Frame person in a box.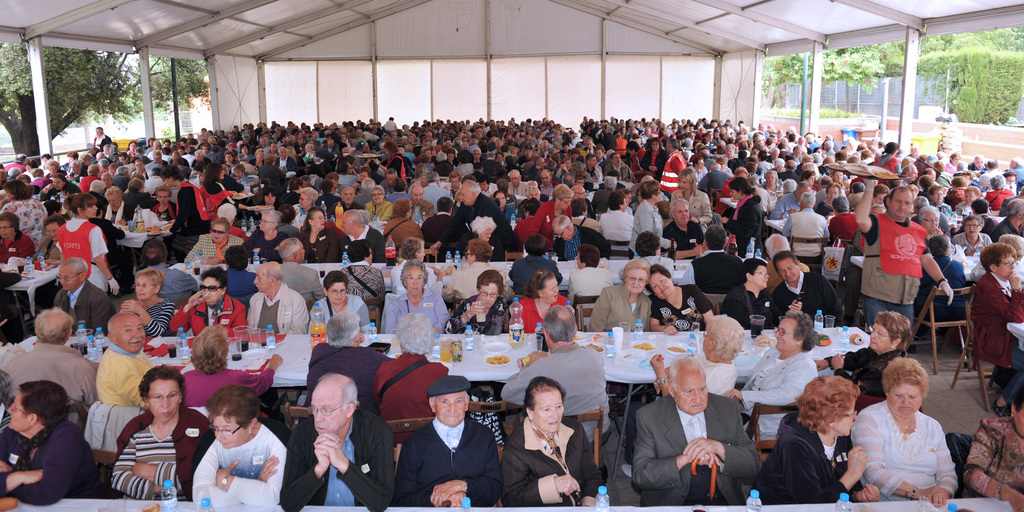
[962, 392, 1023, 511].
